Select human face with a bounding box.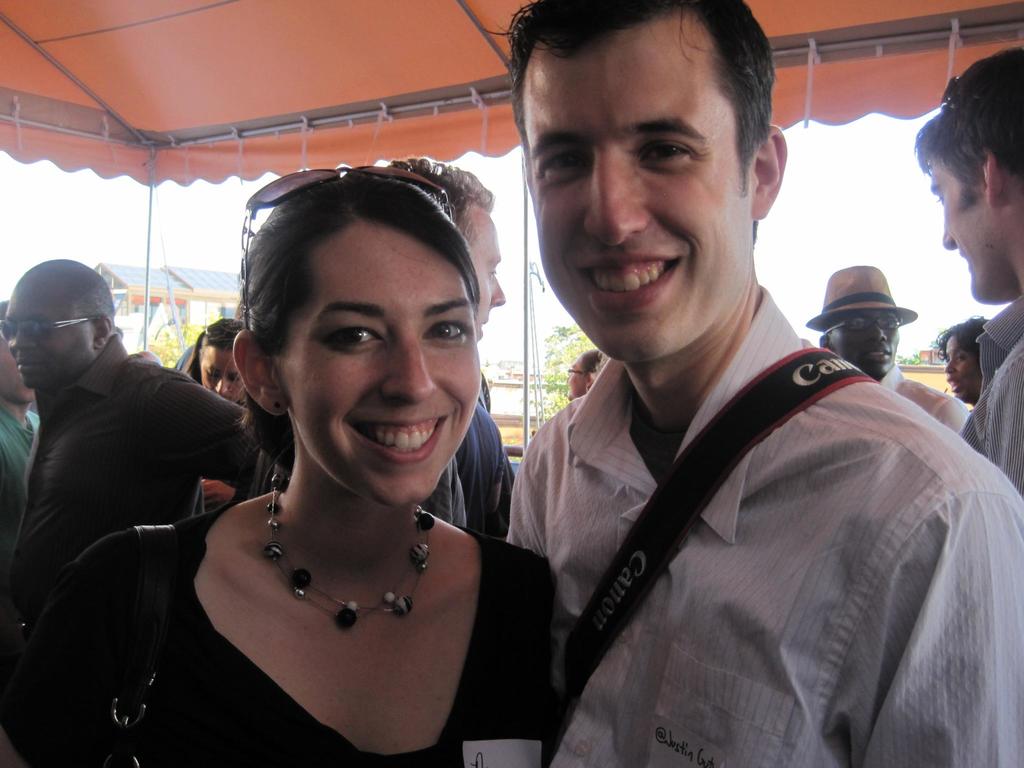
944,340,979,396.
